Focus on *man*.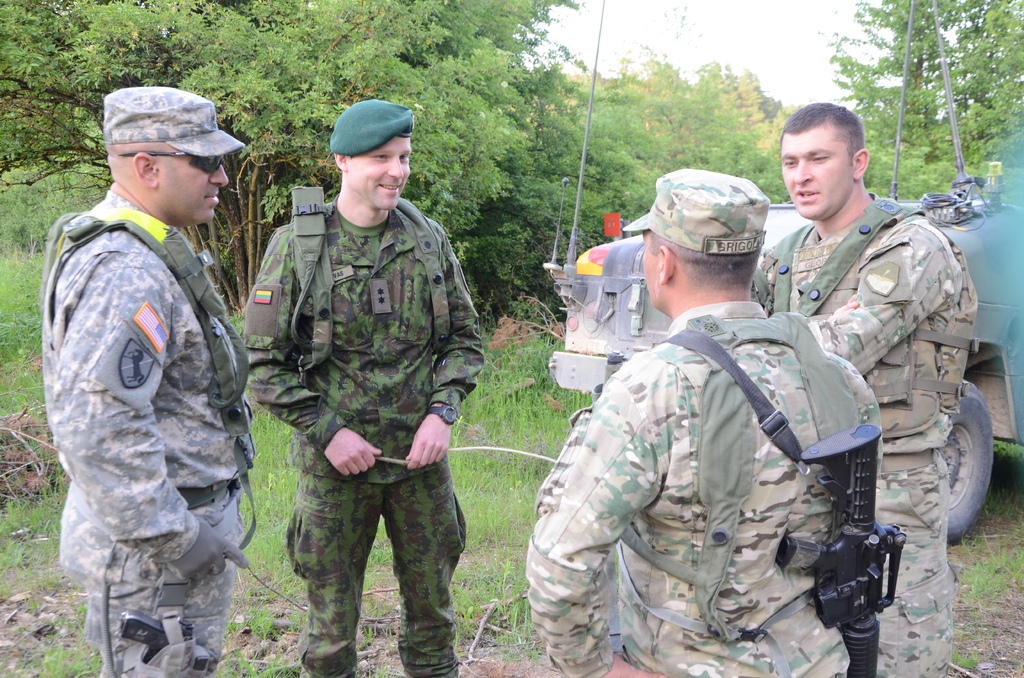
Focused at Rect(749, 101, 977, 677).
